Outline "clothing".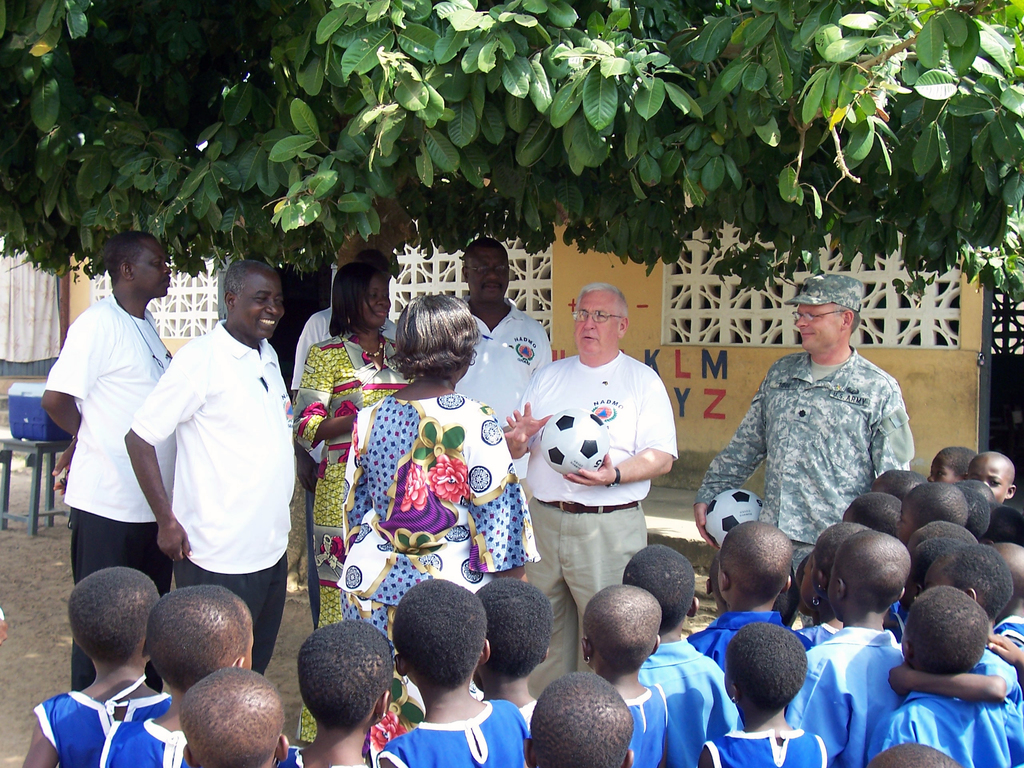
Outline: bbox(511, 352, 684, 713).
